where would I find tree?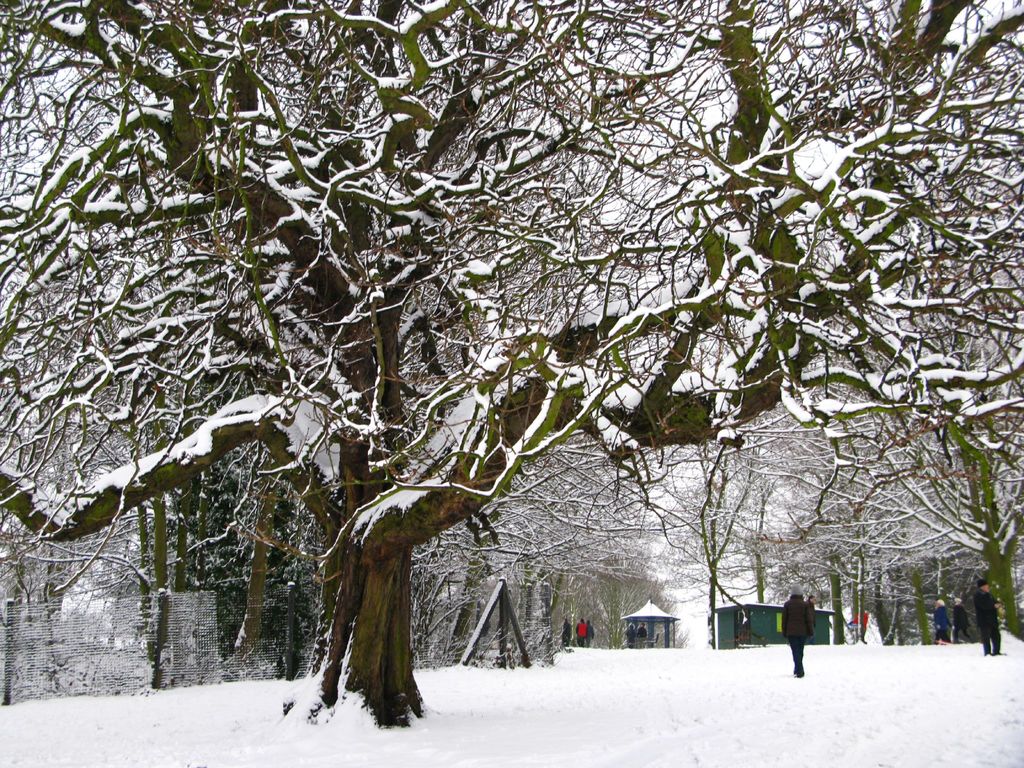
At 83:379:199:692.
